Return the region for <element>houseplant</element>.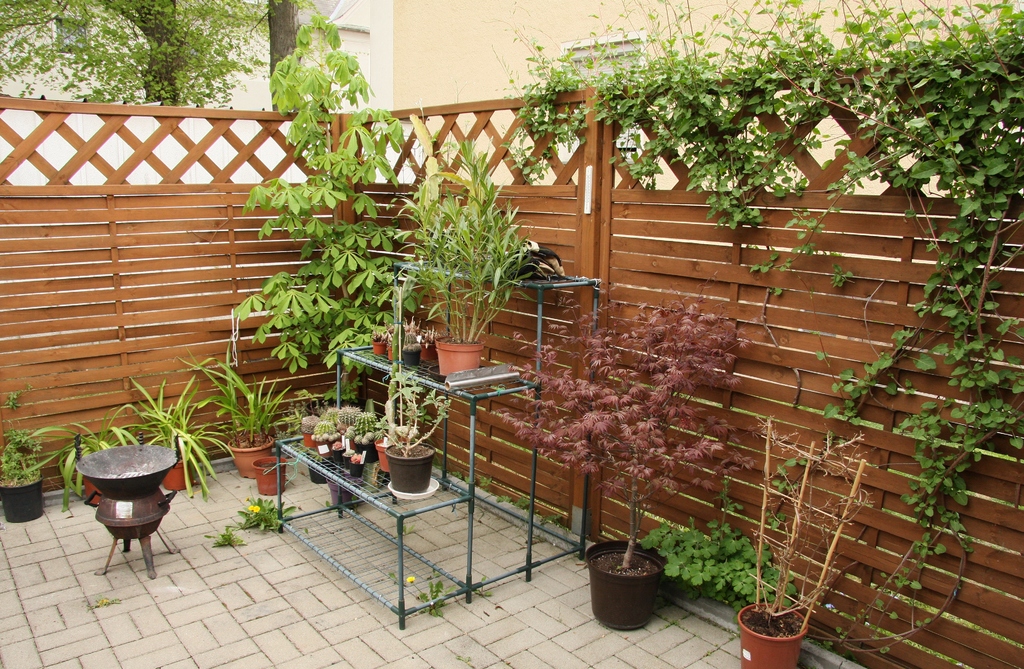
Rect(495, 297, 761, 633).
